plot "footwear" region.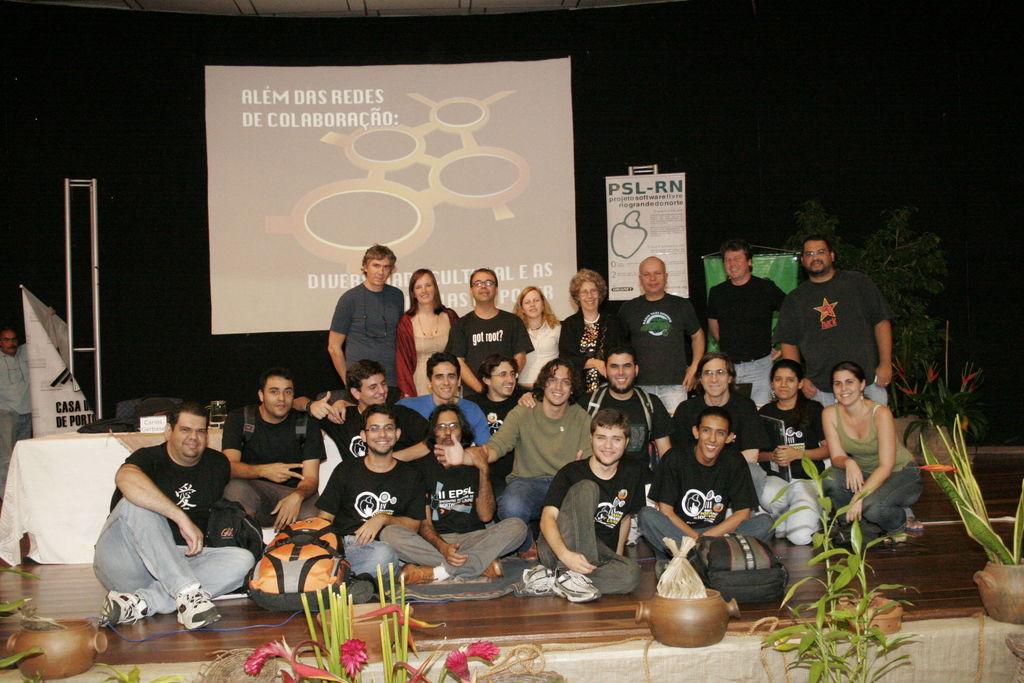
Plotted at <region>97, 586, 143, 628</region>.
